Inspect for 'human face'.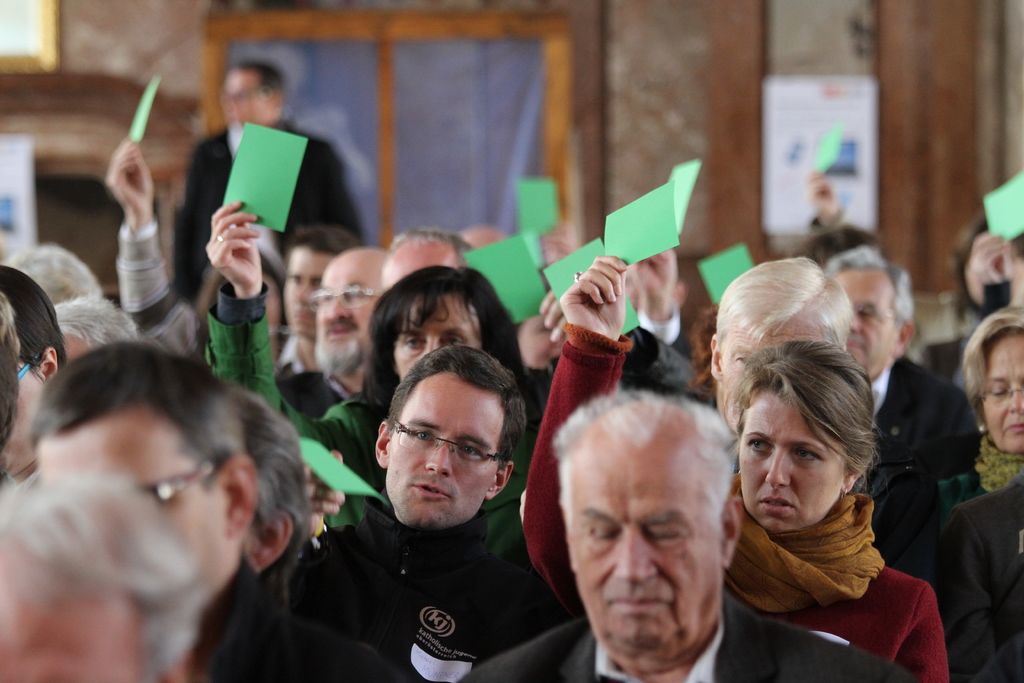
Inspection: x1=982, y1=340, x2=1023, y2=459.
